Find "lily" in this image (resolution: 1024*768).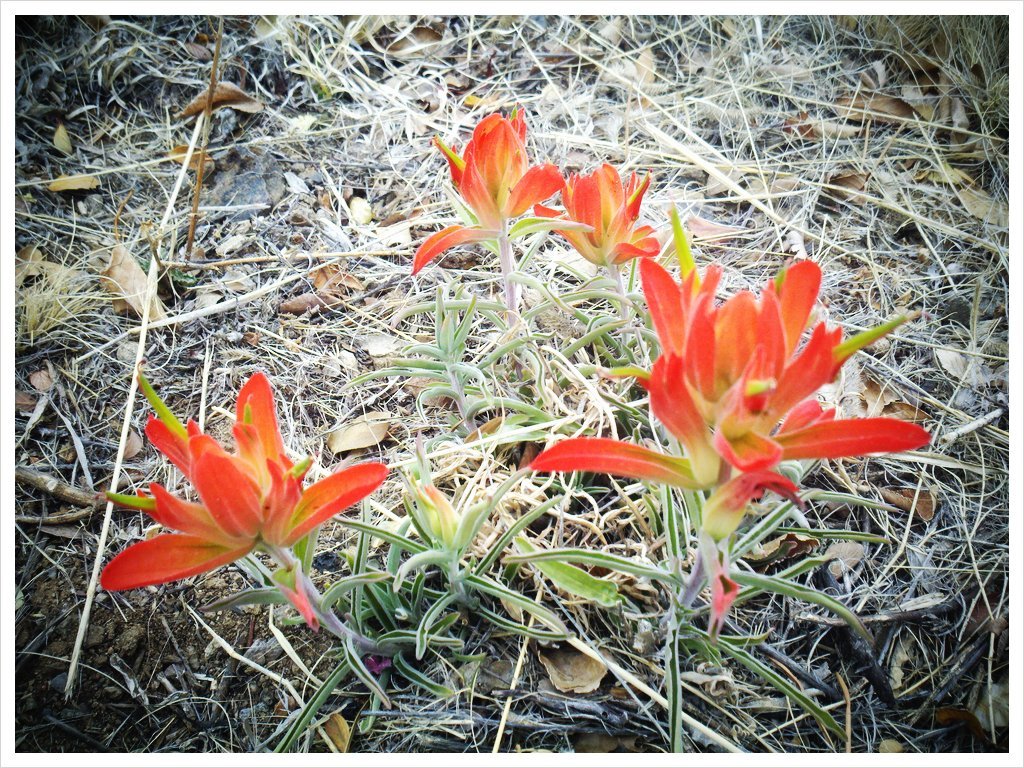
left=95, top=373, right=389, bottom=594.
